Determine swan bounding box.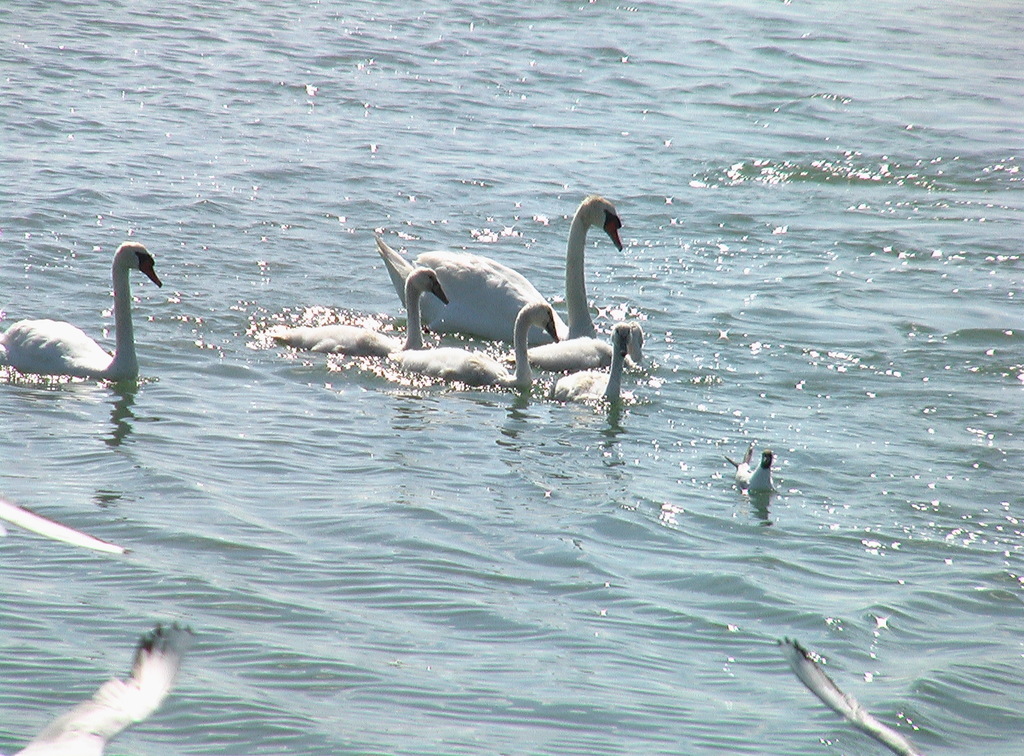
Determined: <region>557, 318, 646, 407</region>.
